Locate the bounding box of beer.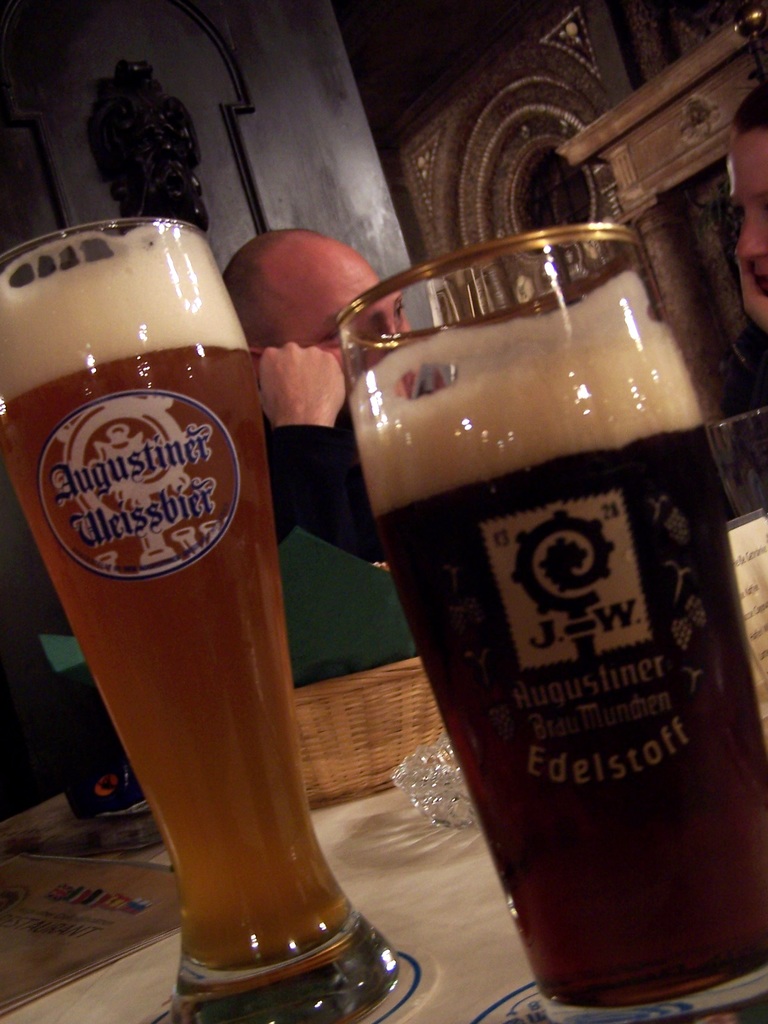
Bounding box: box=[0, 220, 355, 984].
